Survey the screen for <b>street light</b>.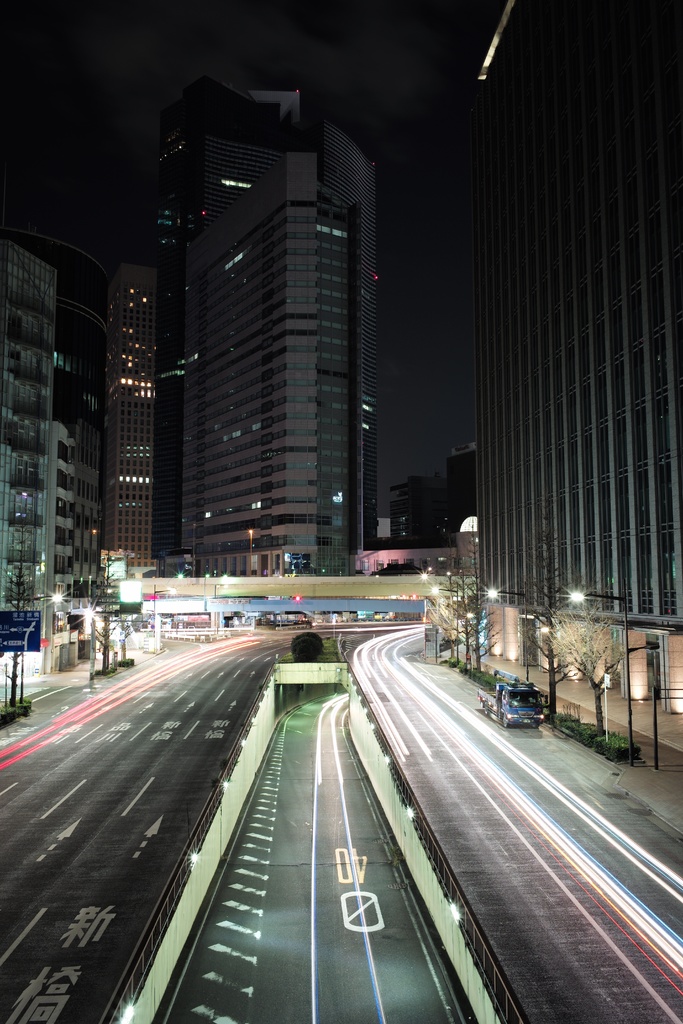
Survey found: region(427, 578, 462, 667).
